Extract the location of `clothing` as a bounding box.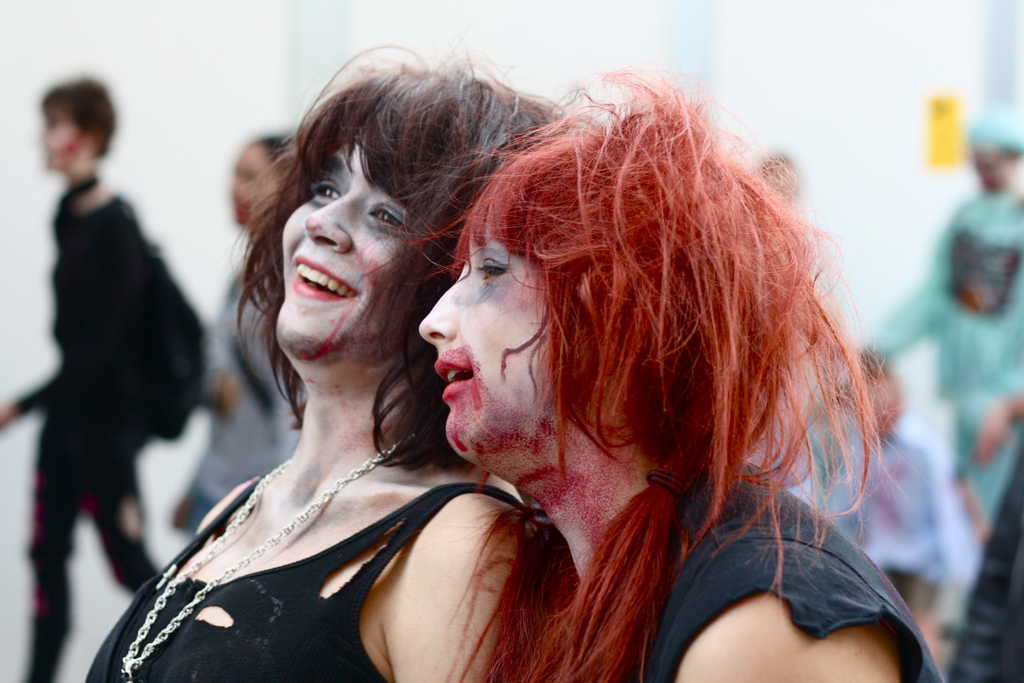
76,462,529,682.
